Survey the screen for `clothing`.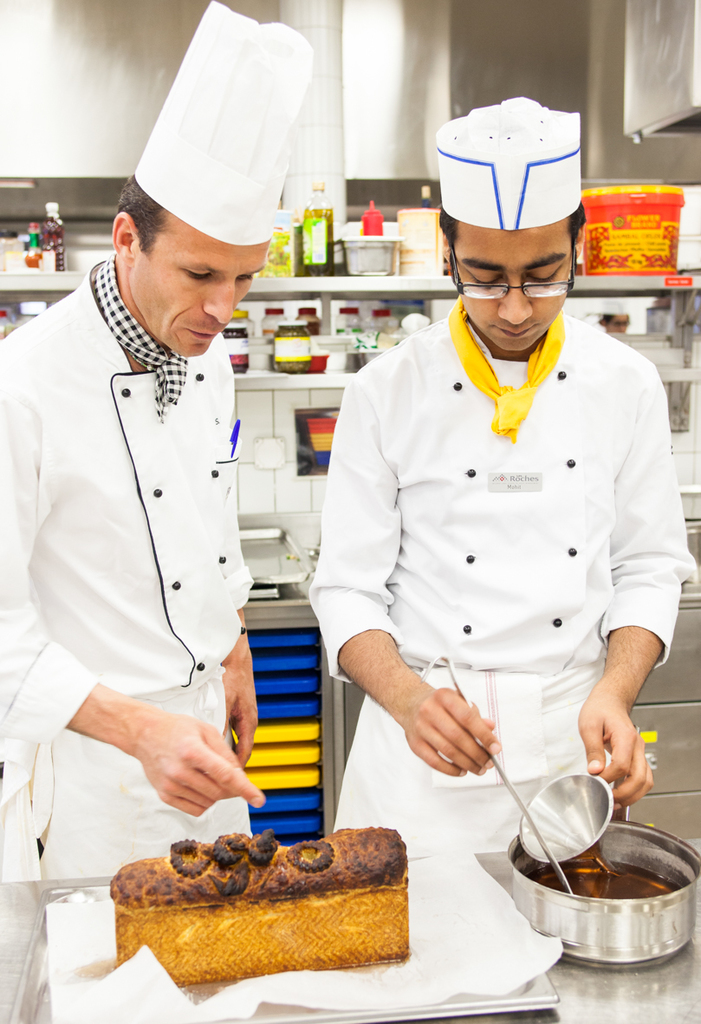
Survey found: 297/316/700/867.
